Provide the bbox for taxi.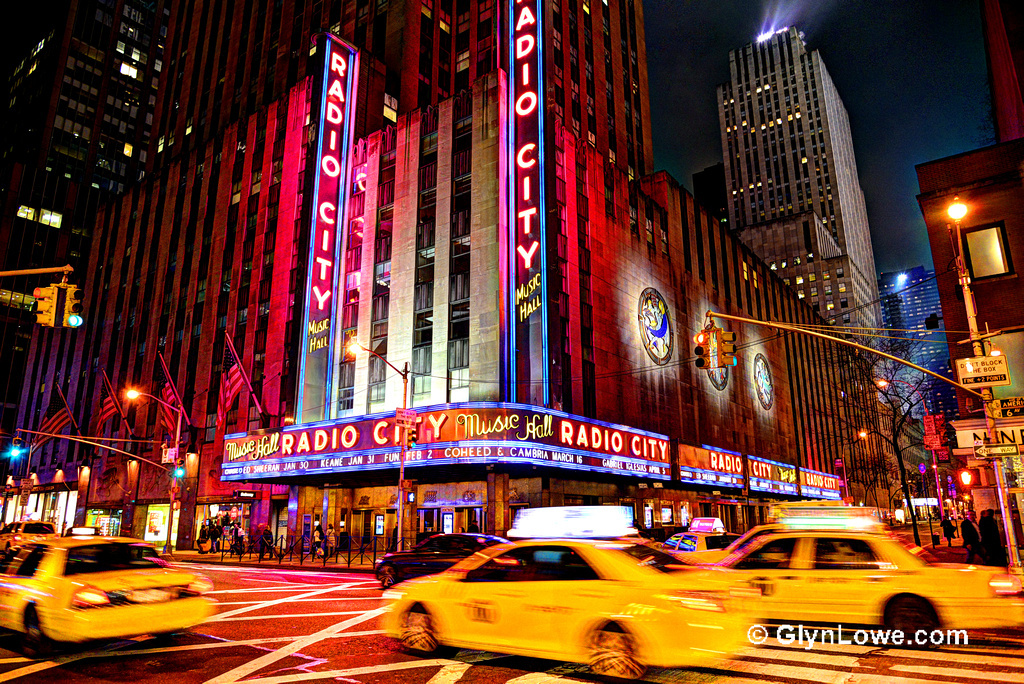
x1=674, y1=514, x2=728, y2=555.
